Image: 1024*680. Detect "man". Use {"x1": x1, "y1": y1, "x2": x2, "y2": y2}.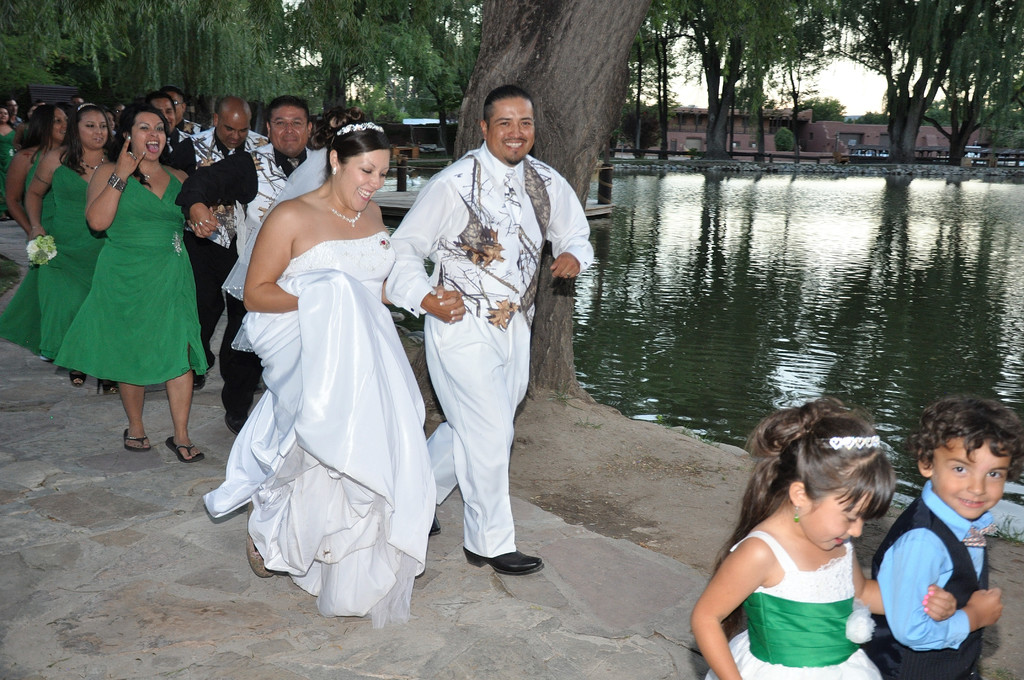
{"x1": 71, "y1": 94, "x2": 82, "y2": 104}.
